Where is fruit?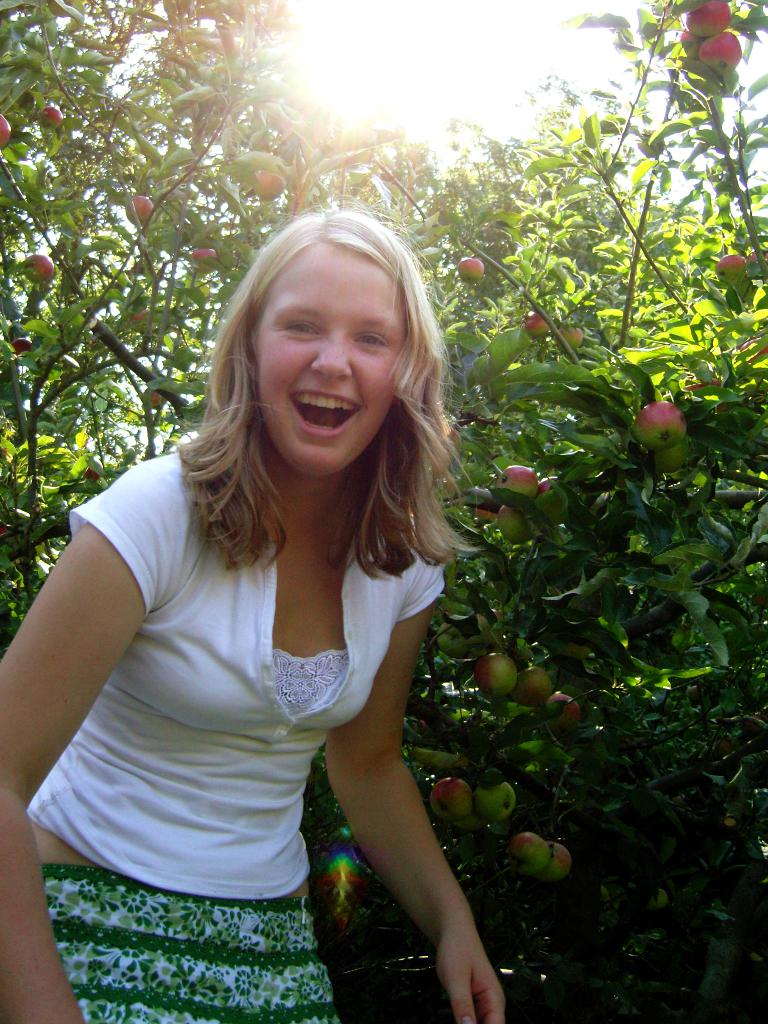
[742, 337, 767, 370].
